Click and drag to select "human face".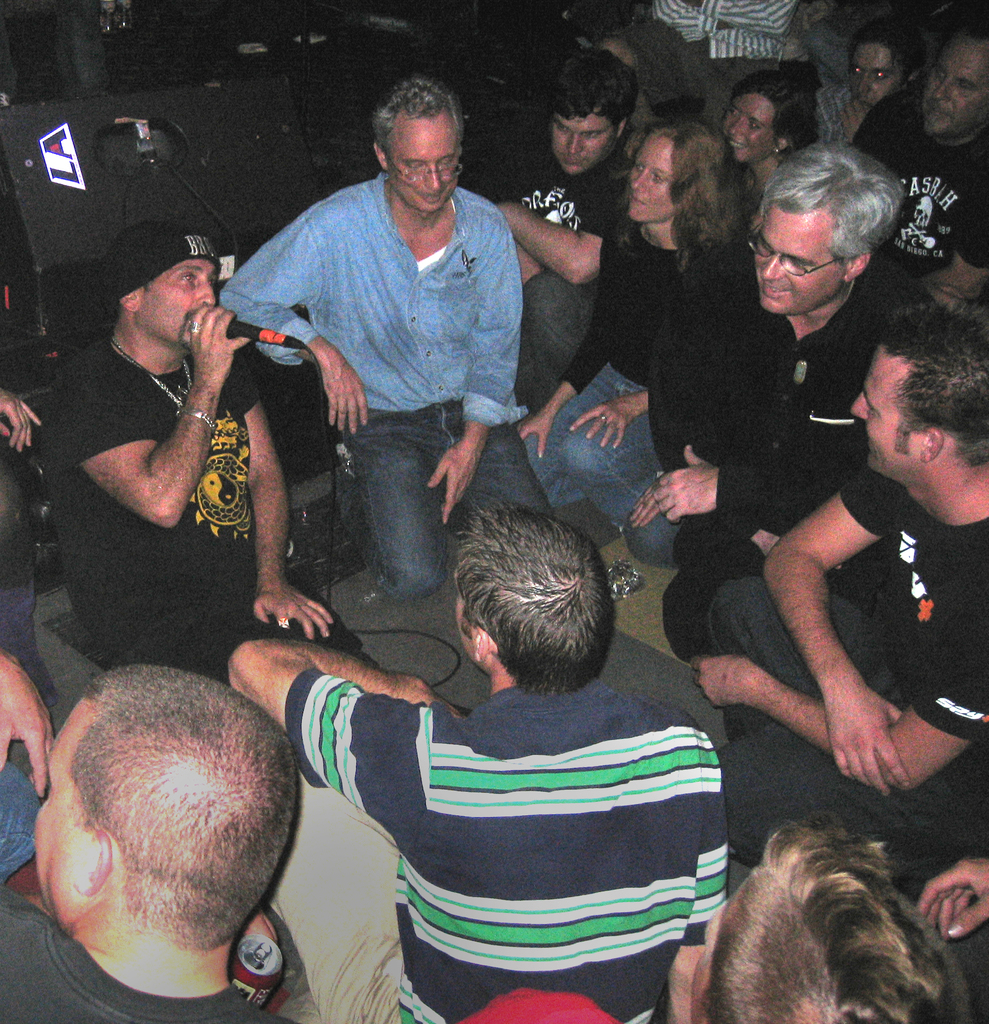
Selection: detection(548, 111, 604, 175).
